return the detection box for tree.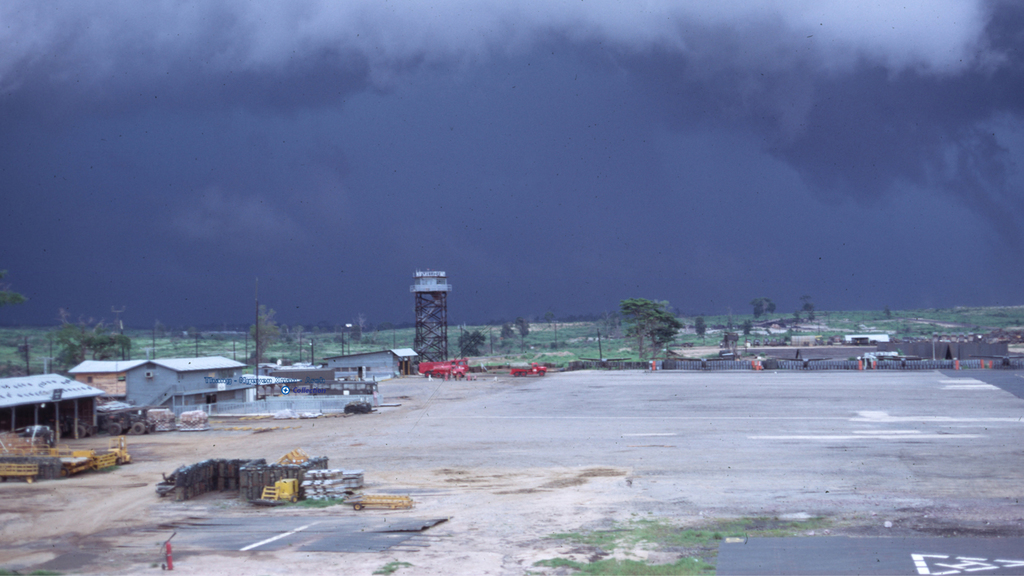
[left=497, top=322, right=515, bottom=346].
